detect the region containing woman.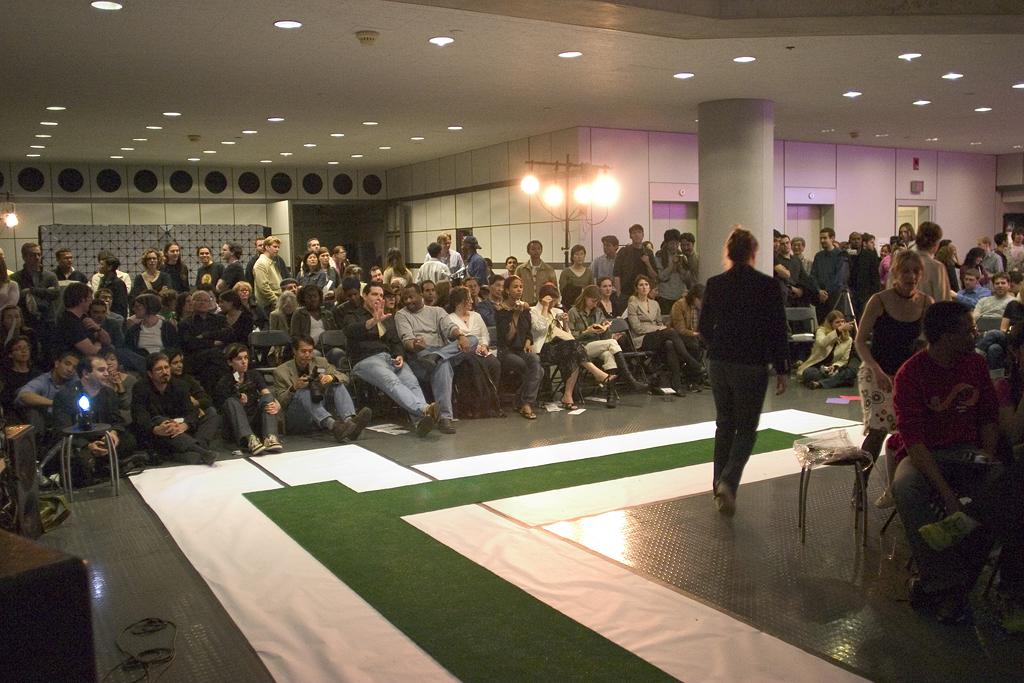
849,247,934,507.
